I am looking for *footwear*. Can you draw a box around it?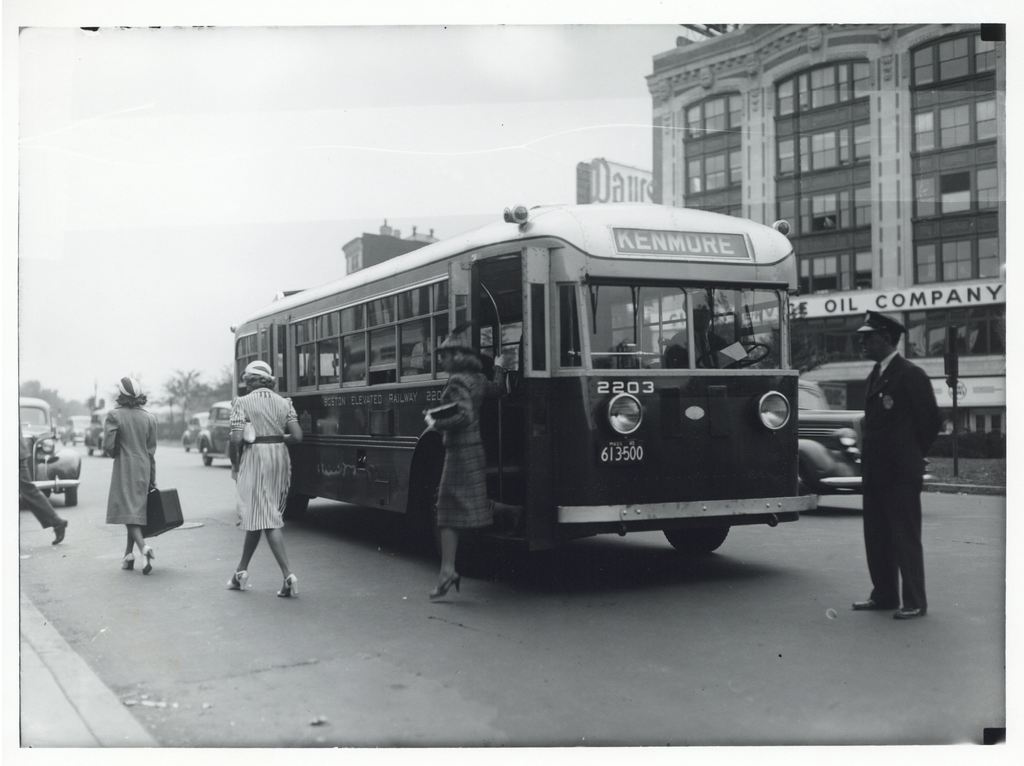
Sure, the bounding box is region(53, 517, 70, 547).
